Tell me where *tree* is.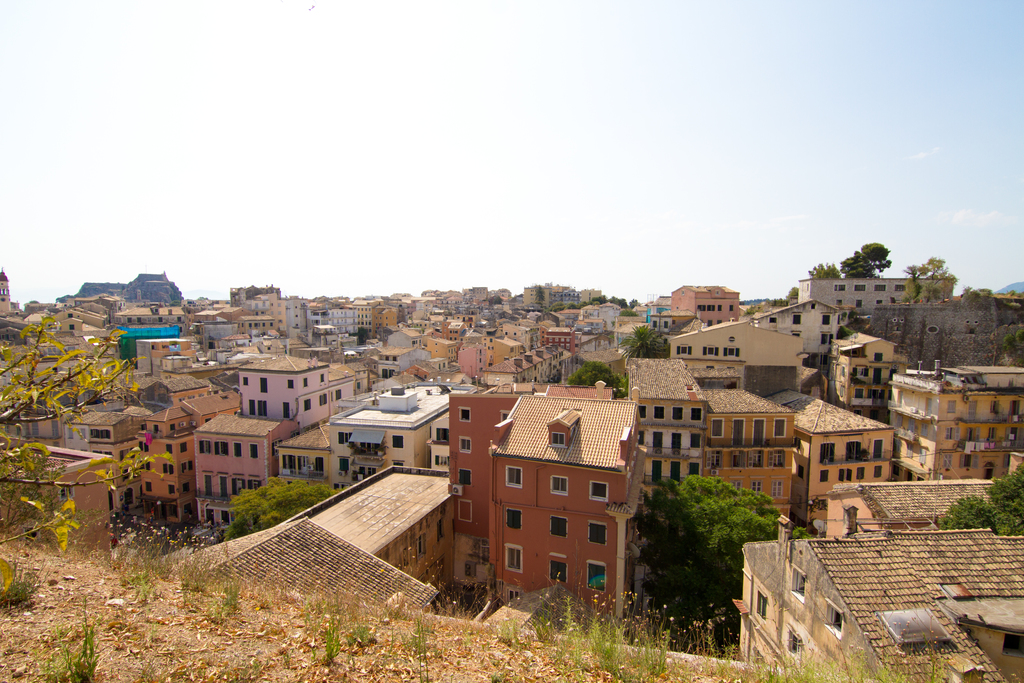
*tree* is at <region>840, 242, 897, 277</region>.
